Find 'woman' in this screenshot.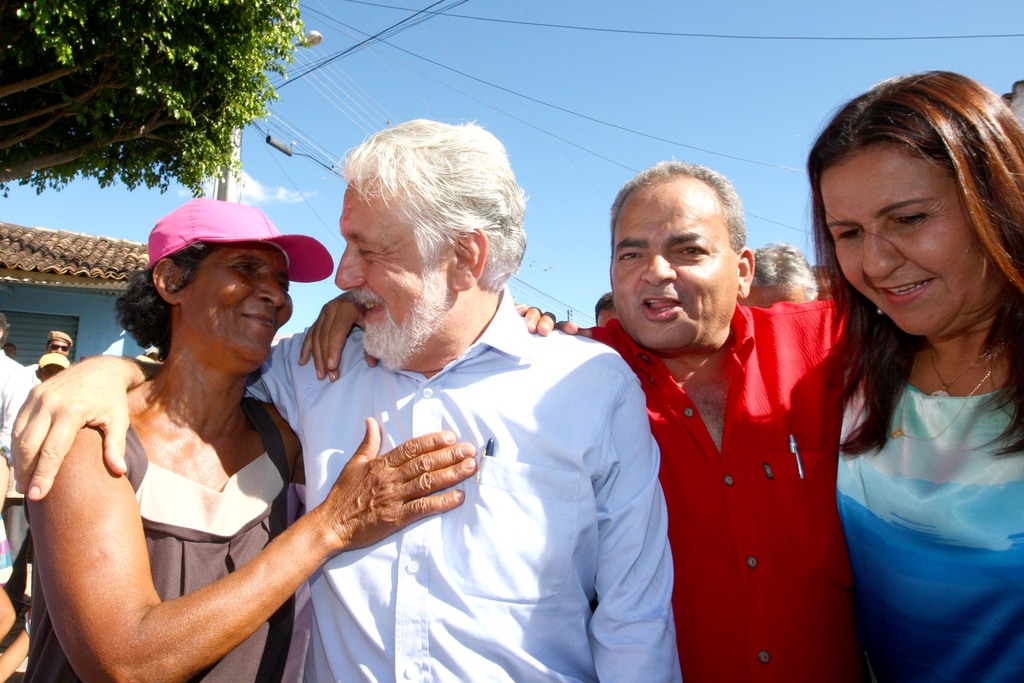
The bounding box for 'woman' is BBox(804, 63, 1023, 682).
